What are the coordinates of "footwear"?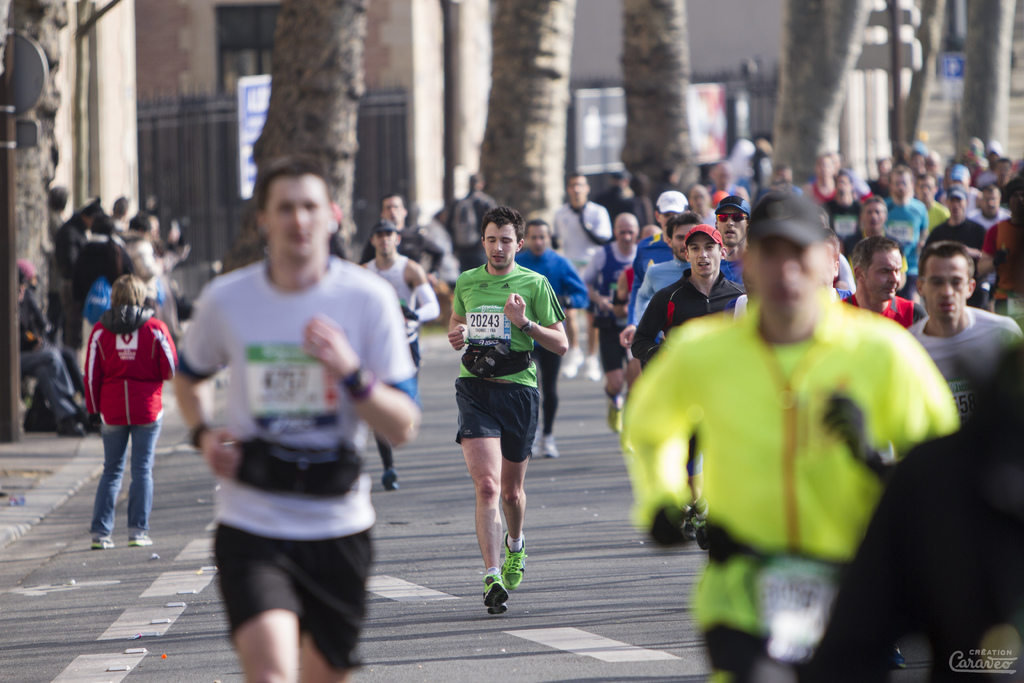
bbox=(383, 470, 399, 492).
